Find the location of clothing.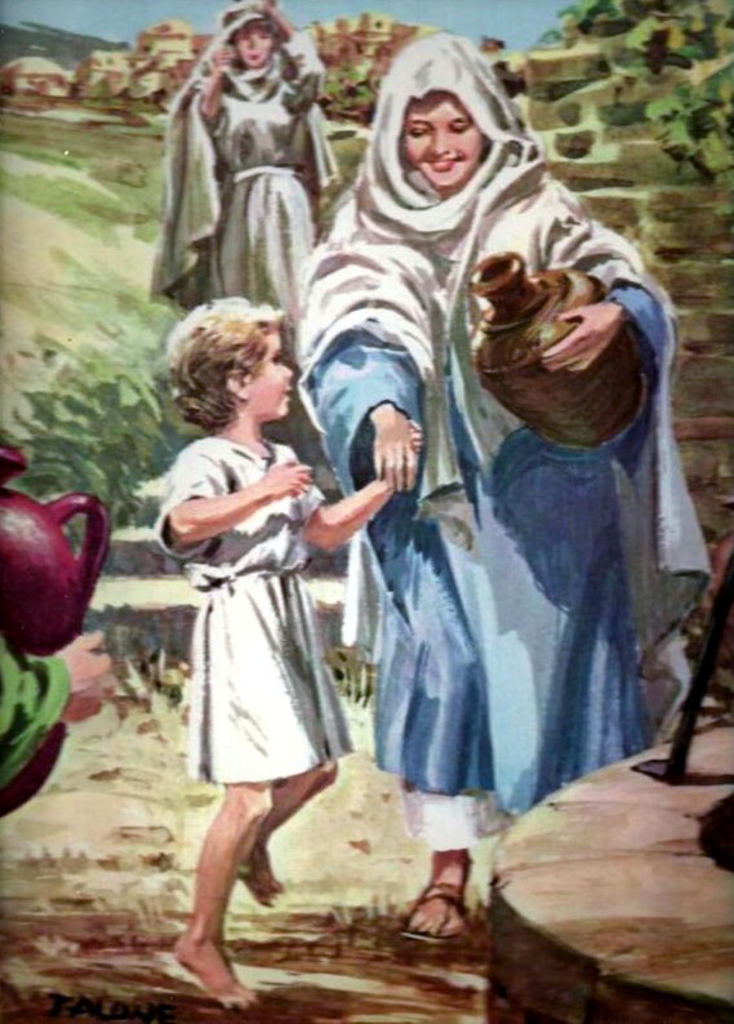
Location: Rect(155, 1, 355, 300).
